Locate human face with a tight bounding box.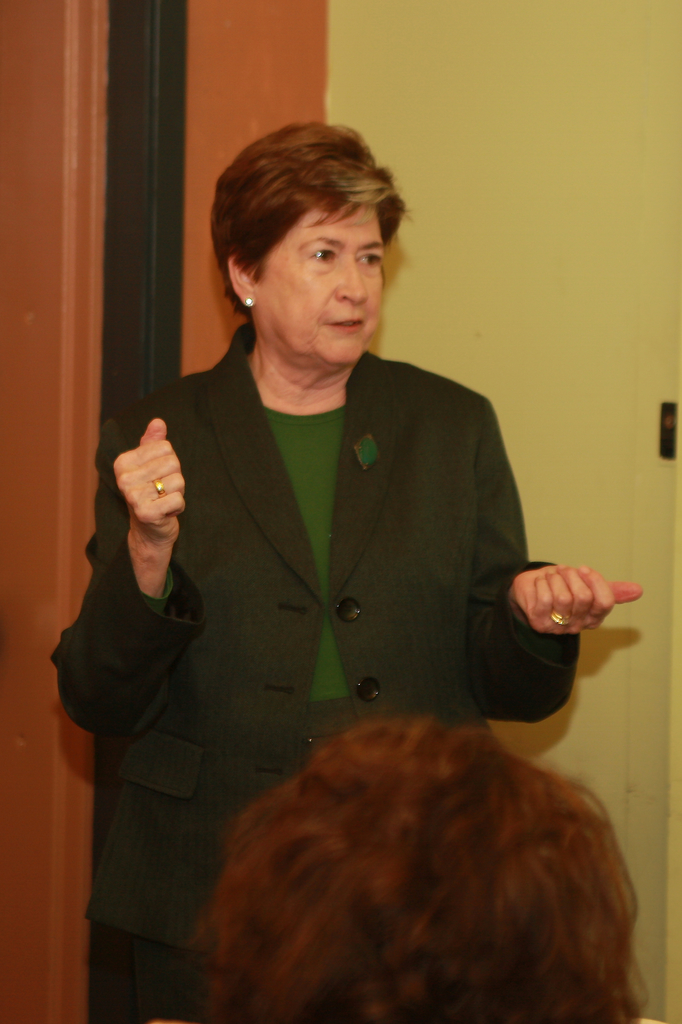
l=258, t=202, r=387, b=364.
